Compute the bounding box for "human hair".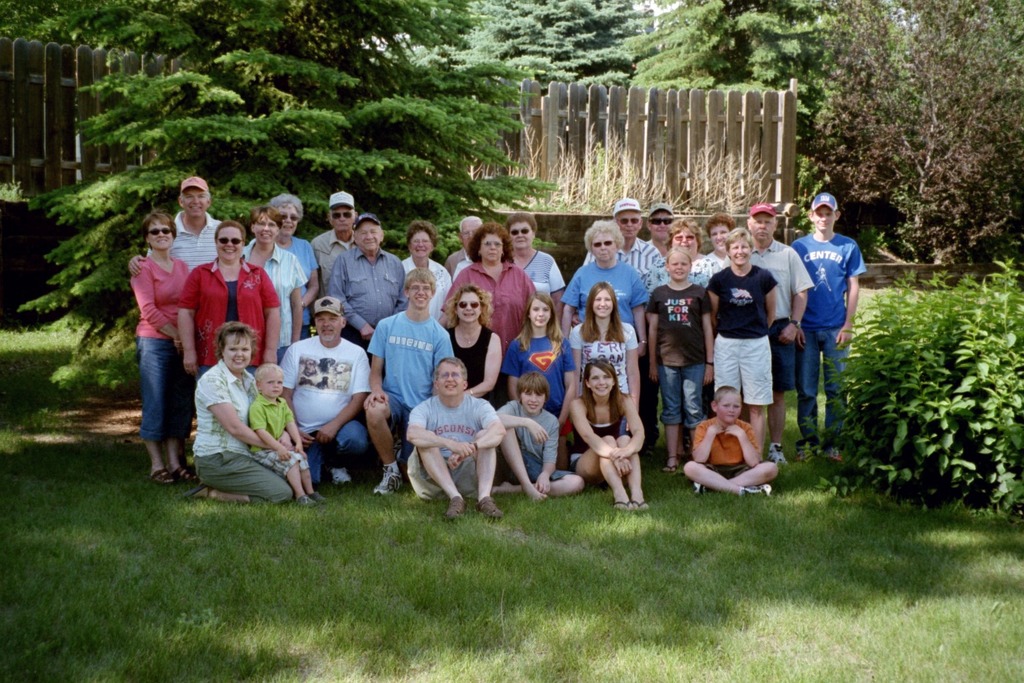
select_region(577, 358, 622, 421).
